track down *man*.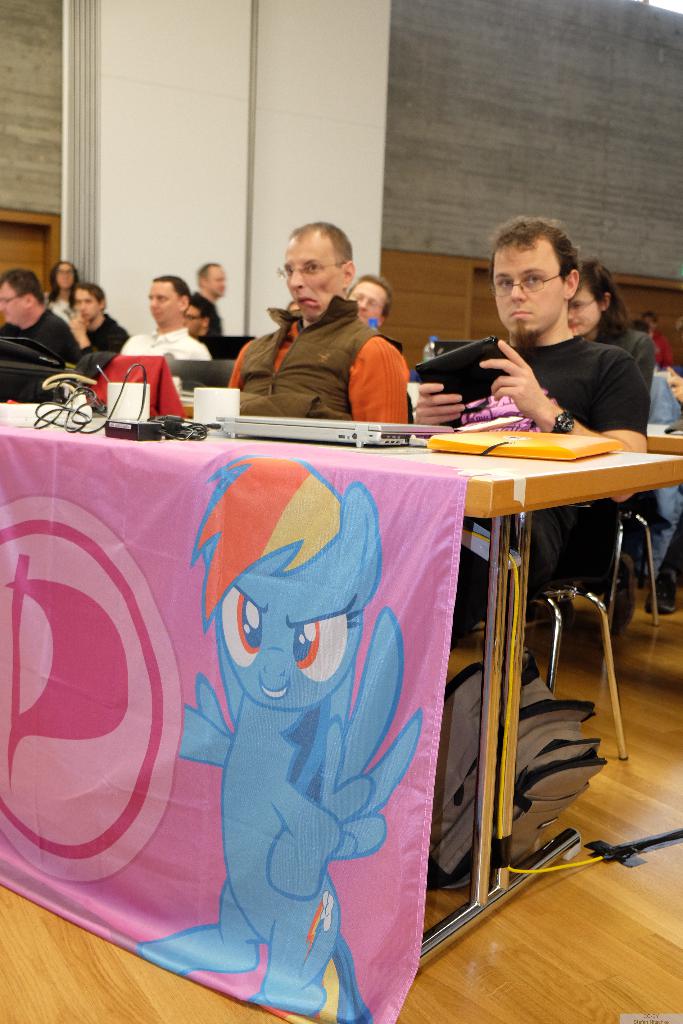
Tracked to (186, 259, 229, 354).
